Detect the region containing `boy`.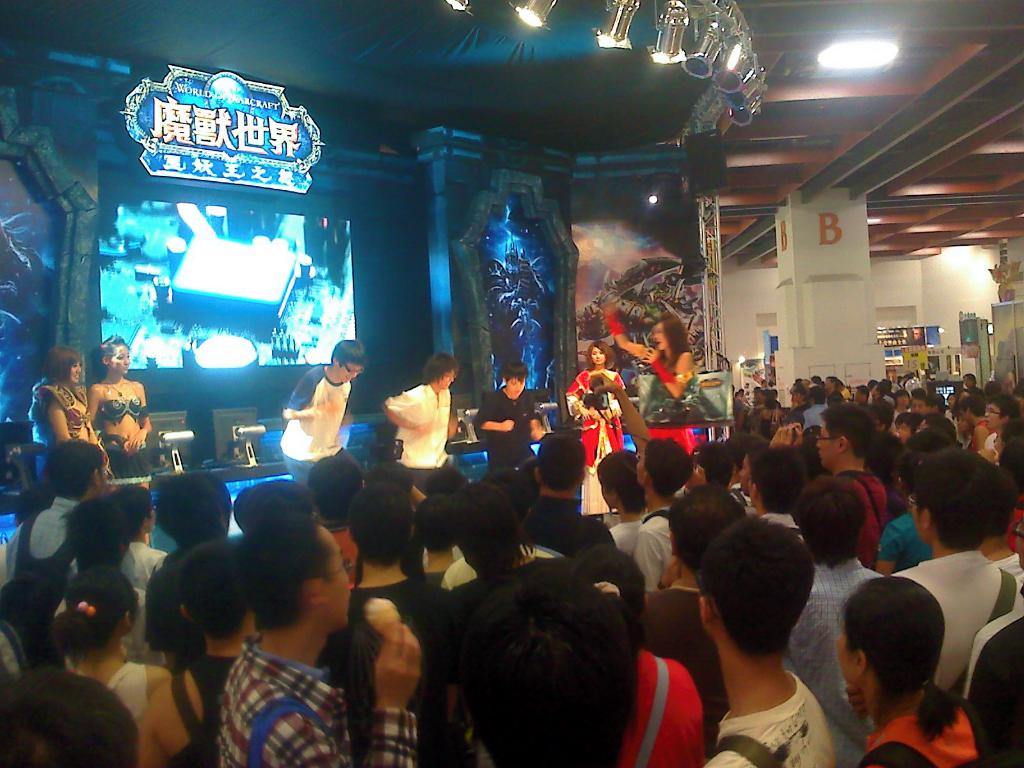
<box>588,369,694,593</box>.
